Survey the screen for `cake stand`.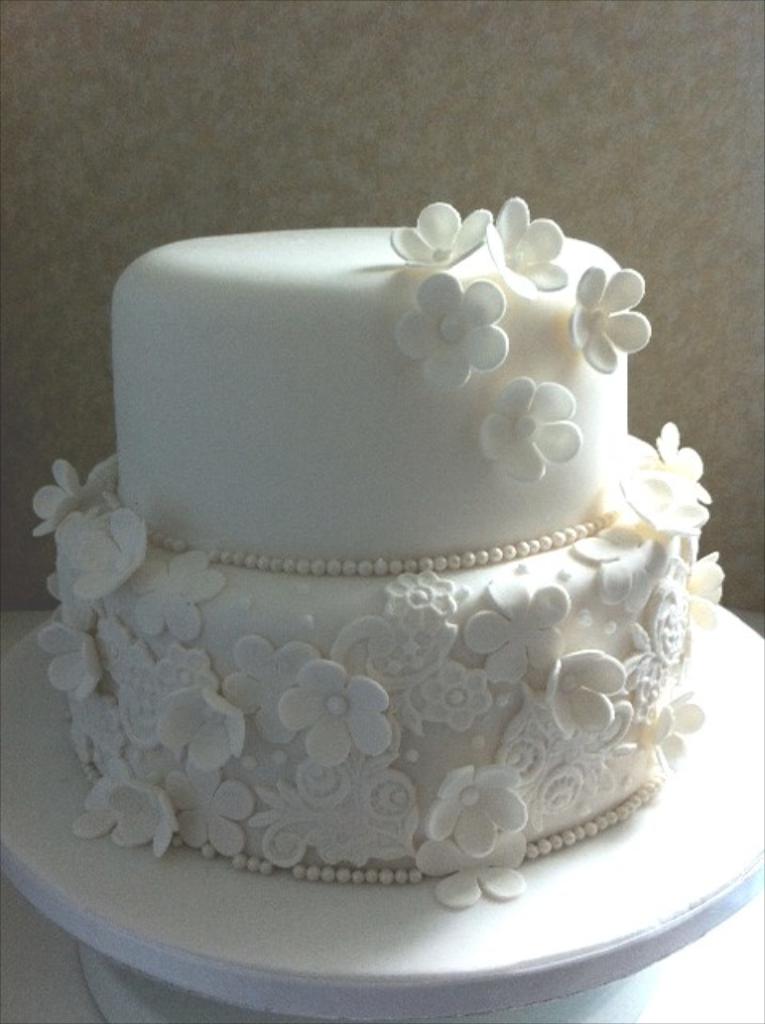
Survey found: 0, 608, 763, 1022.
